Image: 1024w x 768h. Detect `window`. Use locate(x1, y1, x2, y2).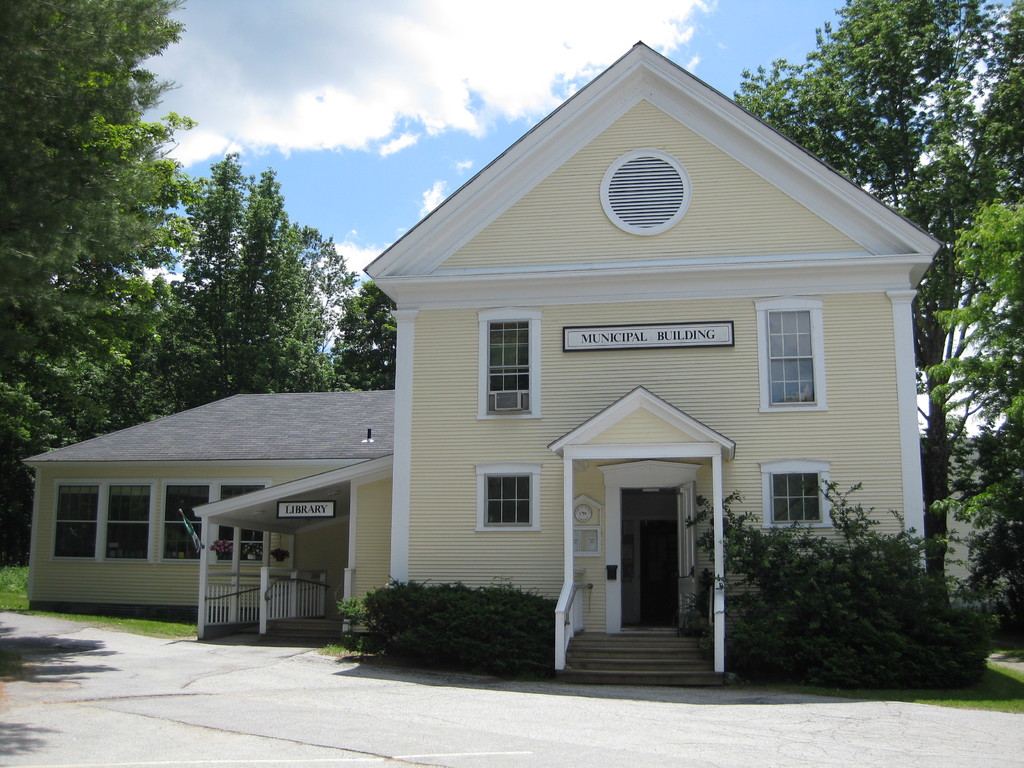
locate(477, 310, 539, 420).
